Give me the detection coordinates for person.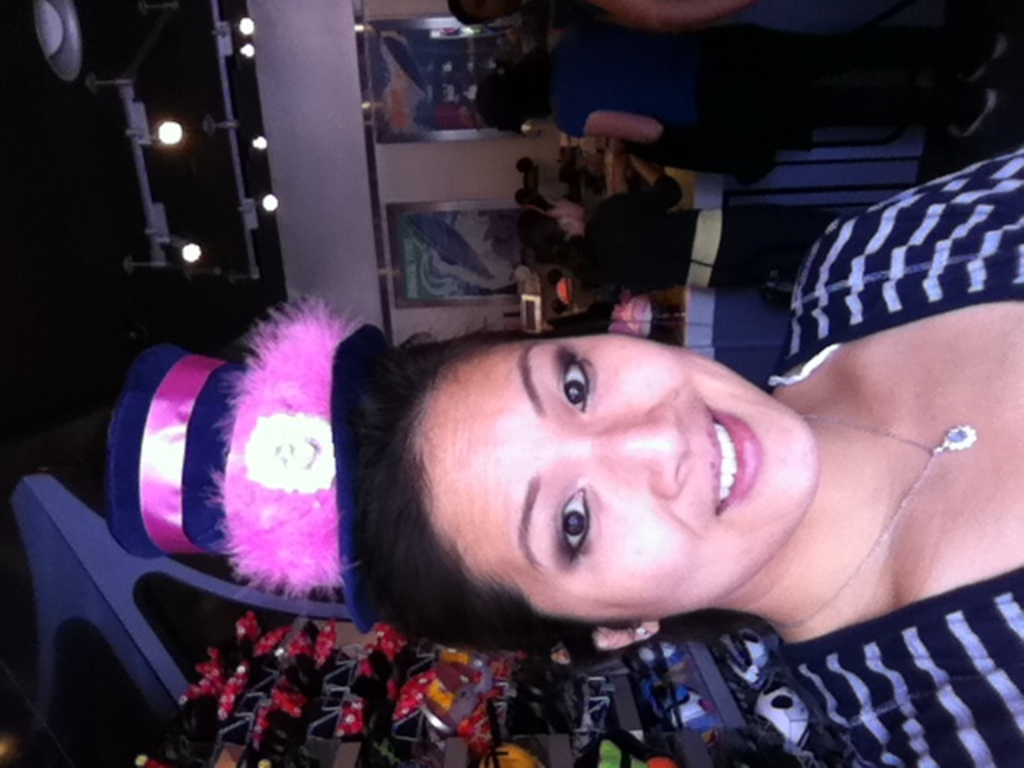
[x1=526, y1=155, x2=837, y2=341].
